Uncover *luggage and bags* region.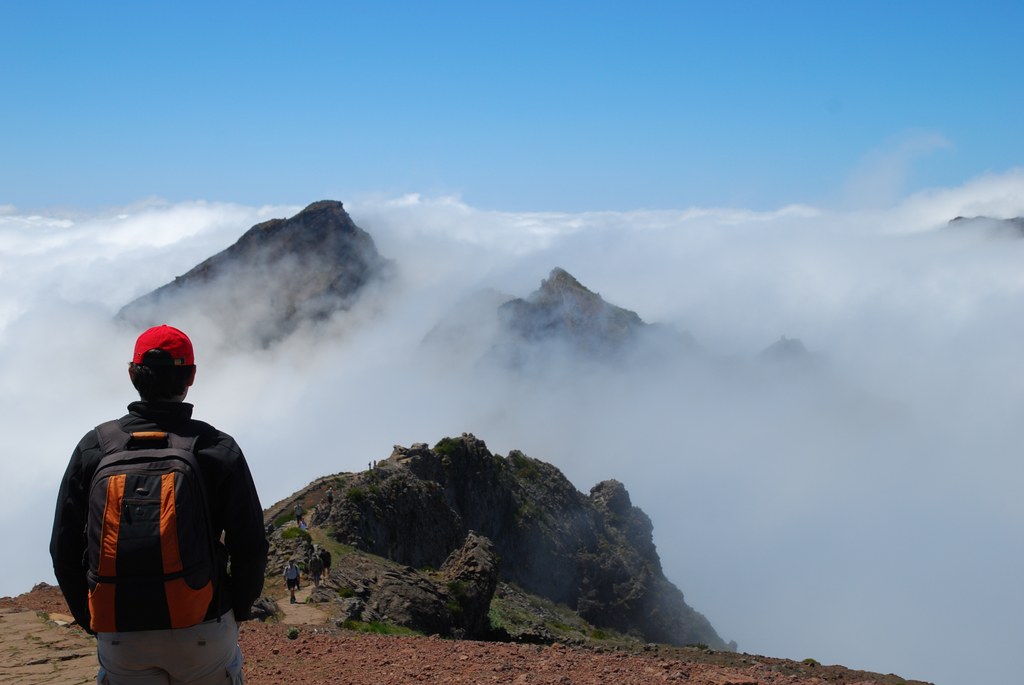
Uncovered: {"left": 49, "top": 421, "right": 232, "bottom": 638}.
